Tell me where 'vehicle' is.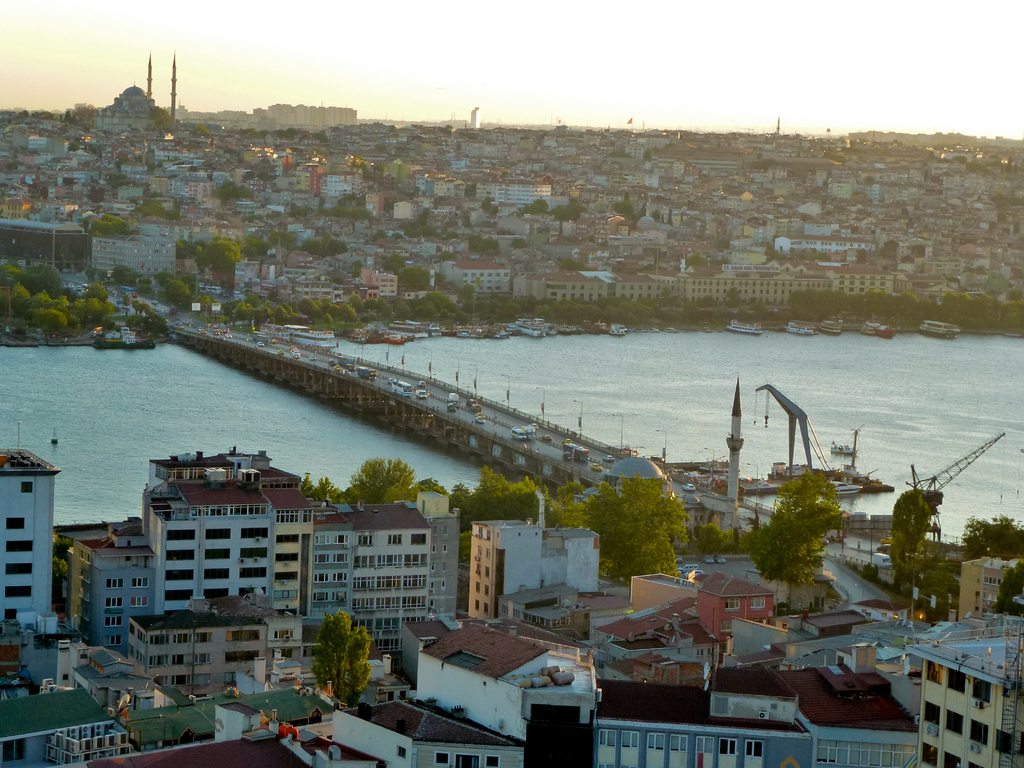
'vehicle' is at bbox(449, 392, 459, 405).
